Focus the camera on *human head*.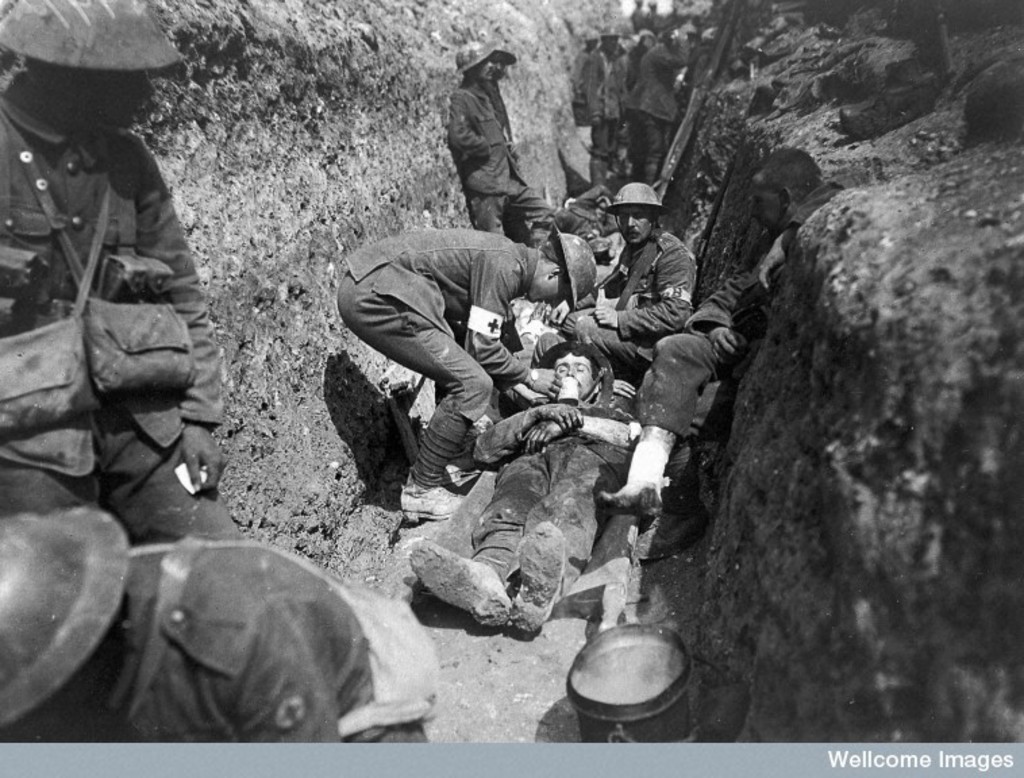
Focus region: <bbox>23, 0, 157, 124</bbox>.
